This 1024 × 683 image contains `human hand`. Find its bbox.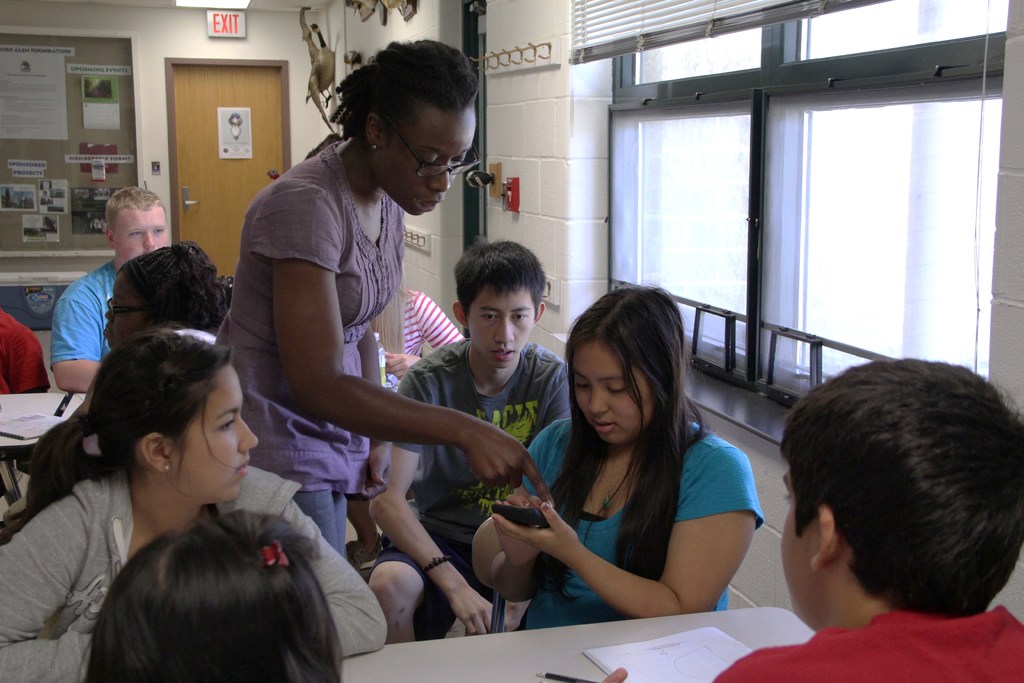
[left=450, top=432, right=545, bottom=505].
